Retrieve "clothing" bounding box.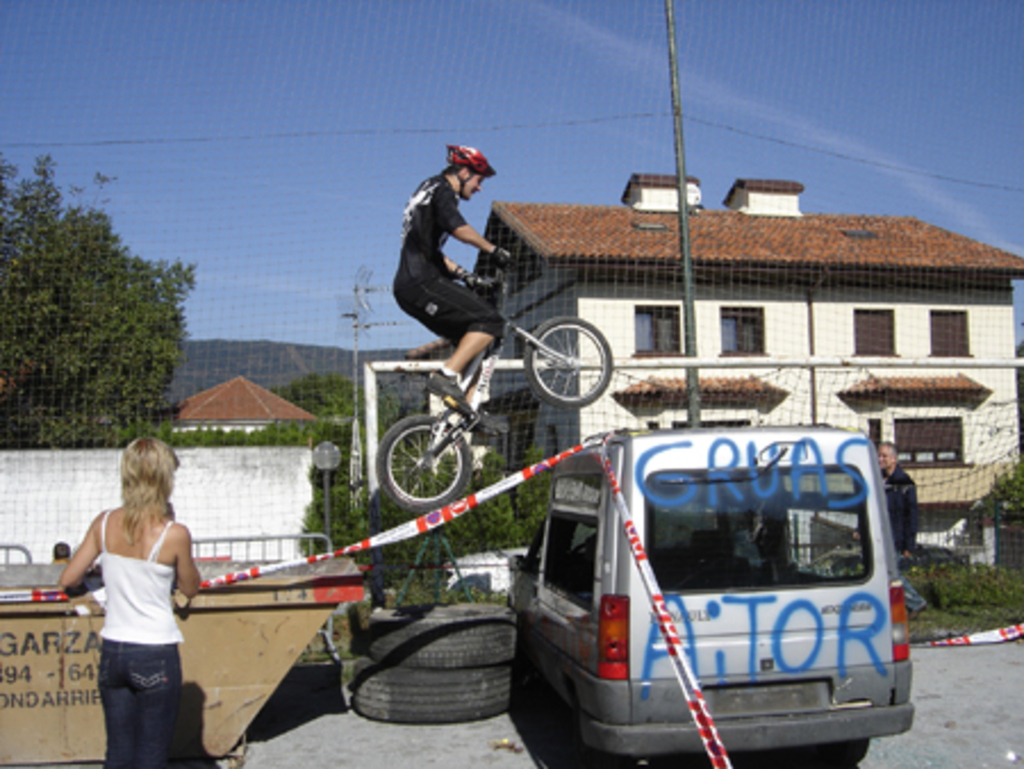
Bounding box: Rect(432, 359, 464, 378).
